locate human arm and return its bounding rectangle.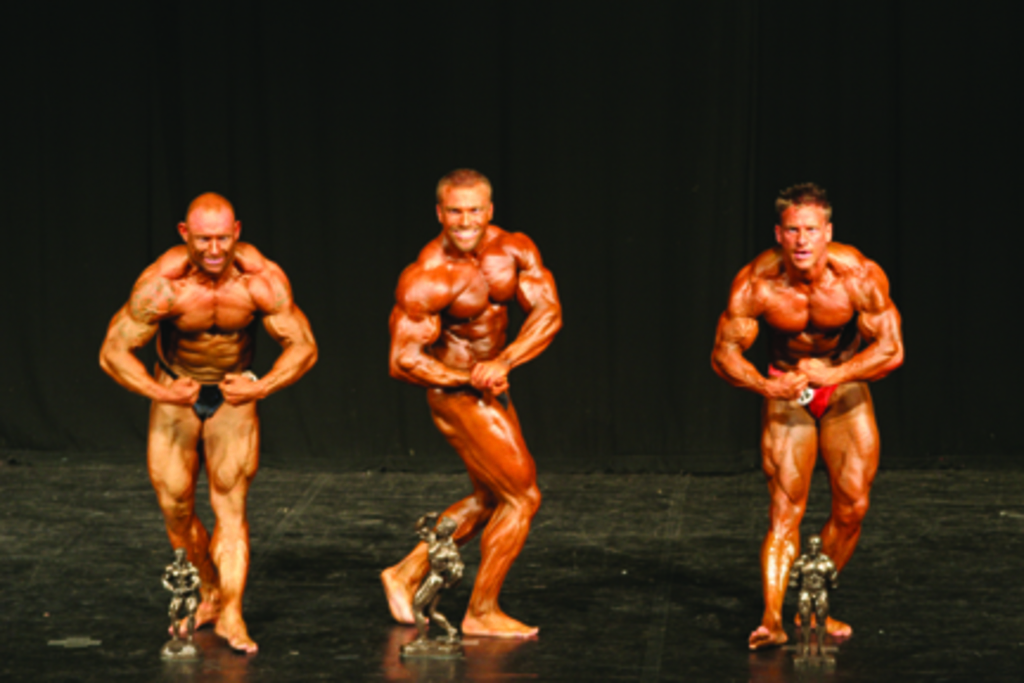
x1=95, y1=277, x2=199, y2=415.
